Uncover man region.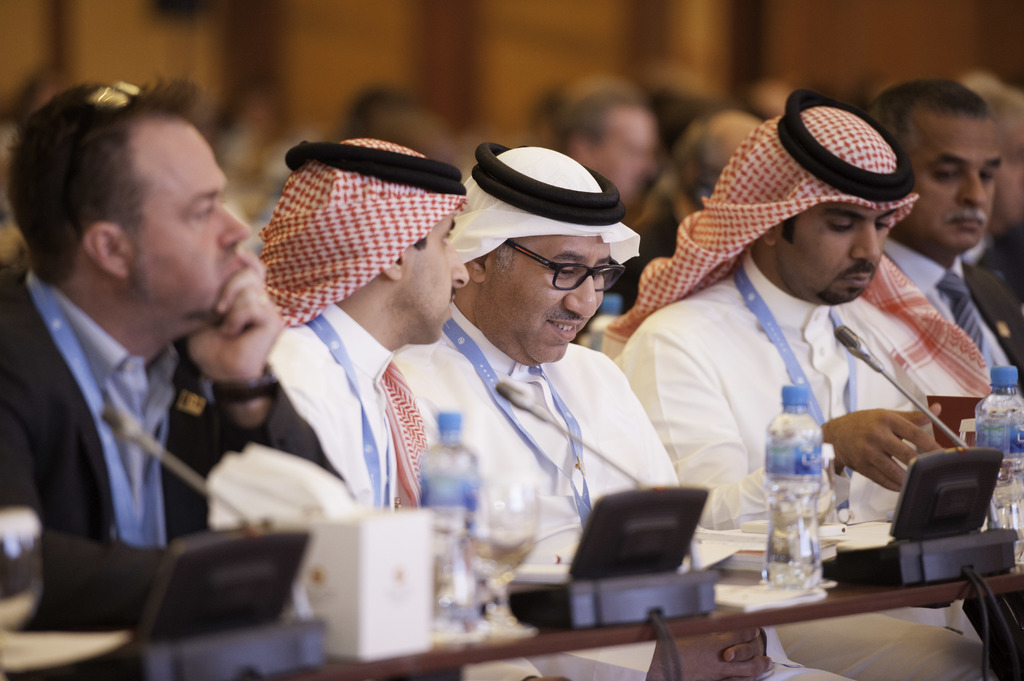
Uncovered: BBox(394, 138, 852, 680).
